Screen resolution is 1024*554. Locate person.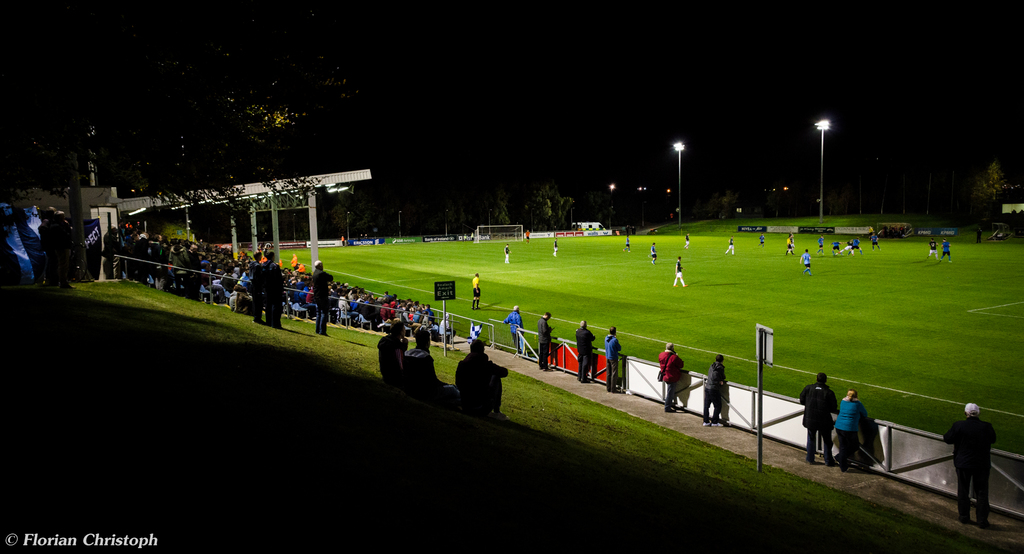
945, 403, 996, 530.
